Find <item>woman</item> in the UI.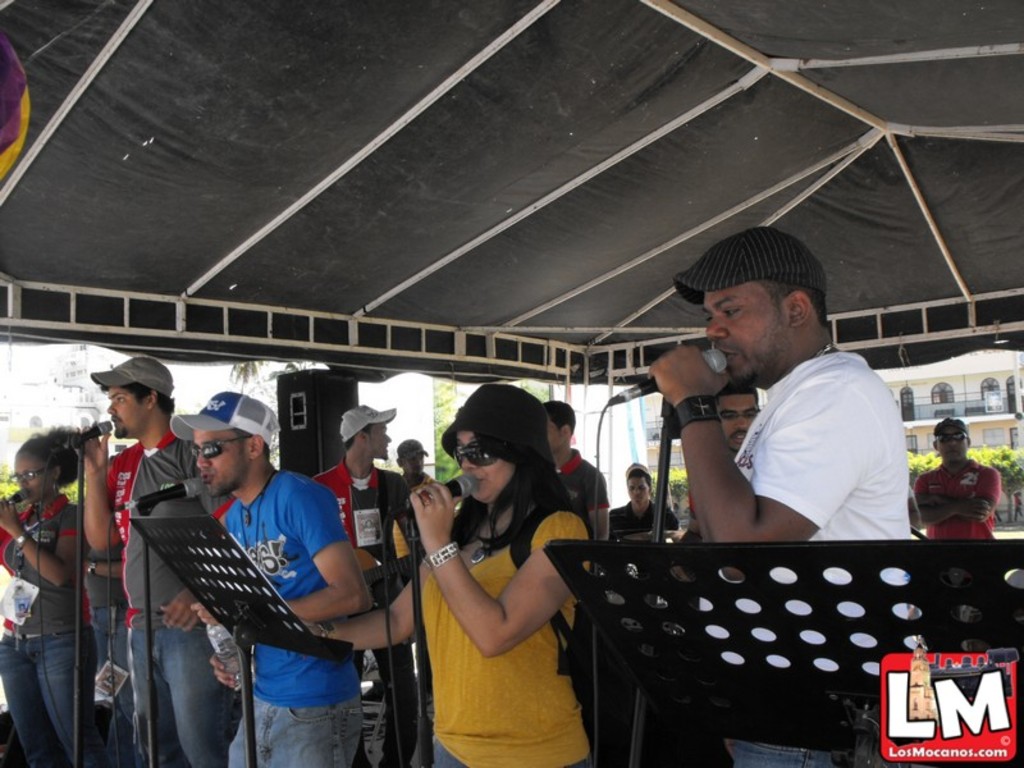
UI element at (293, 385, 596, 767).
